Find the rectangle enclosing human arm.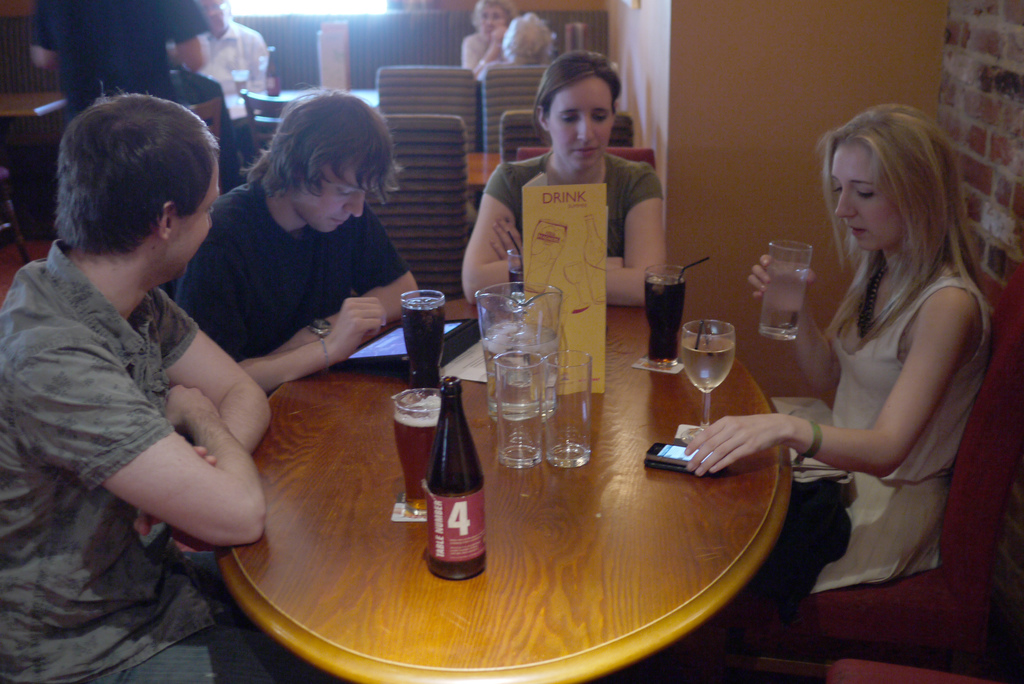
171,243,364,398.
